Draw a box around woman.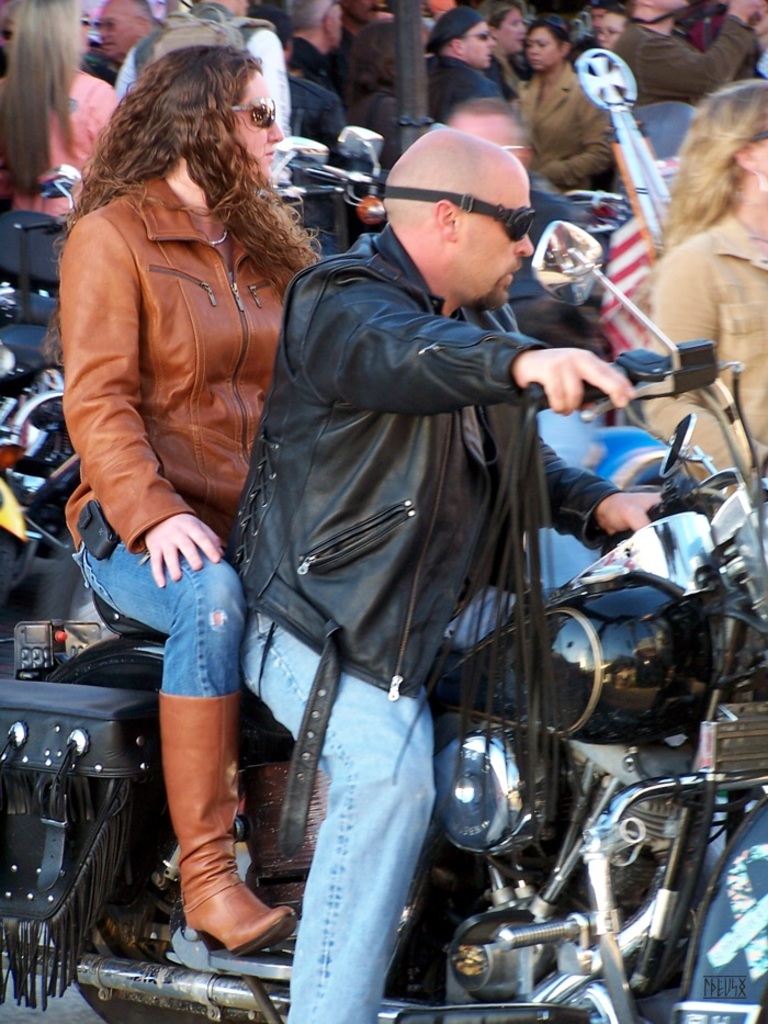
x1=69 y1=31 x2=338 y2=830.
